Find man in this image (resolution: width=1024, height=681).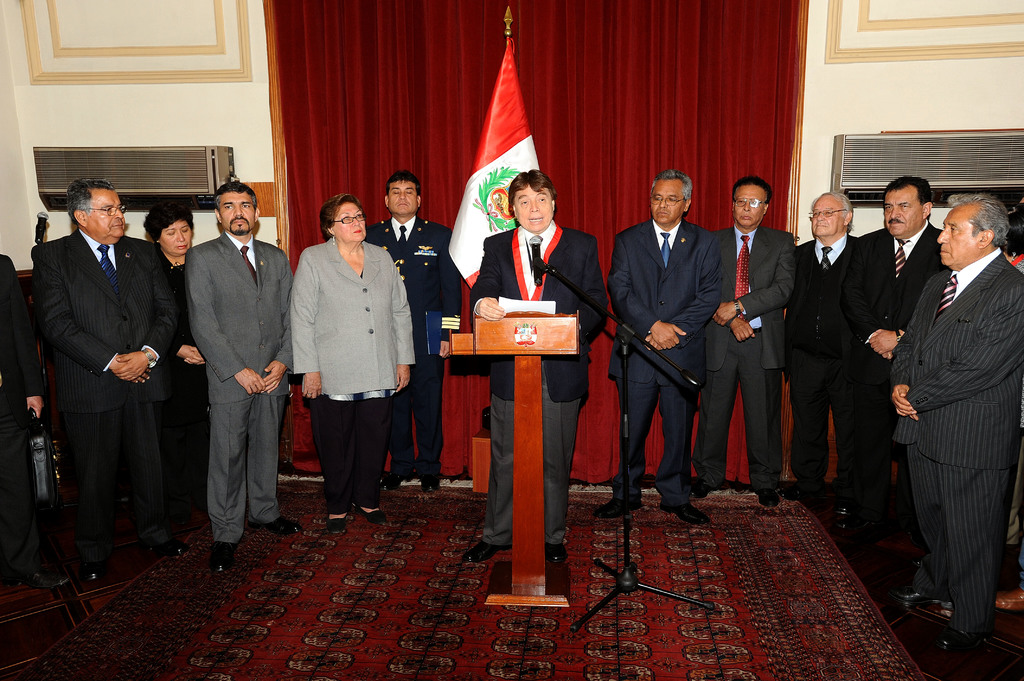
locate(689, 174, 797, 509).
